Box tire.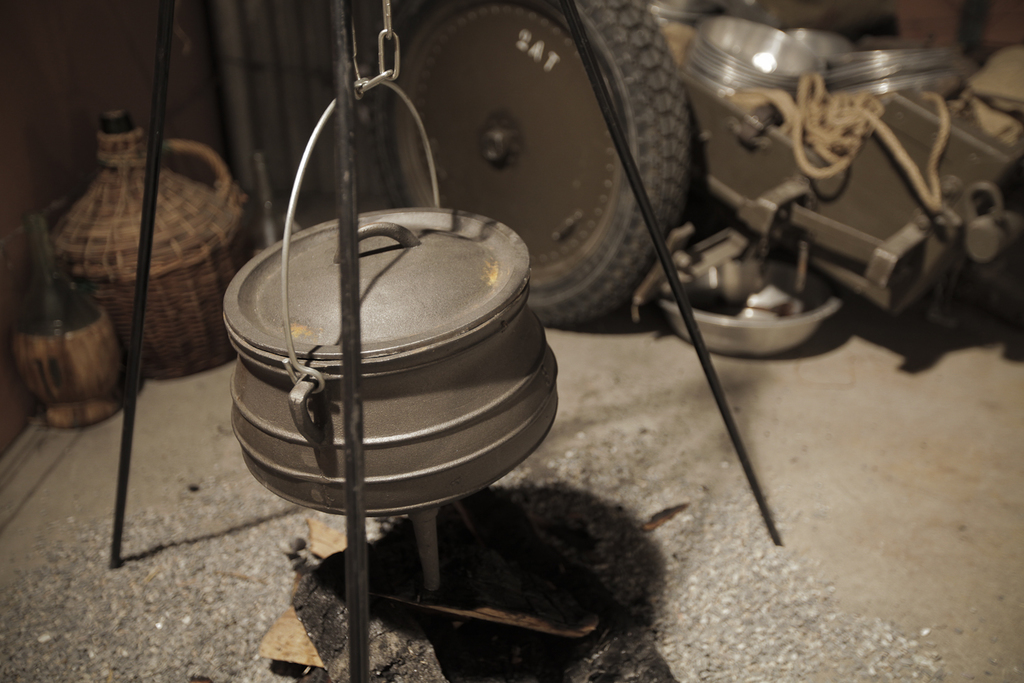
(left=390, top=0, right=694, bottom=332).
